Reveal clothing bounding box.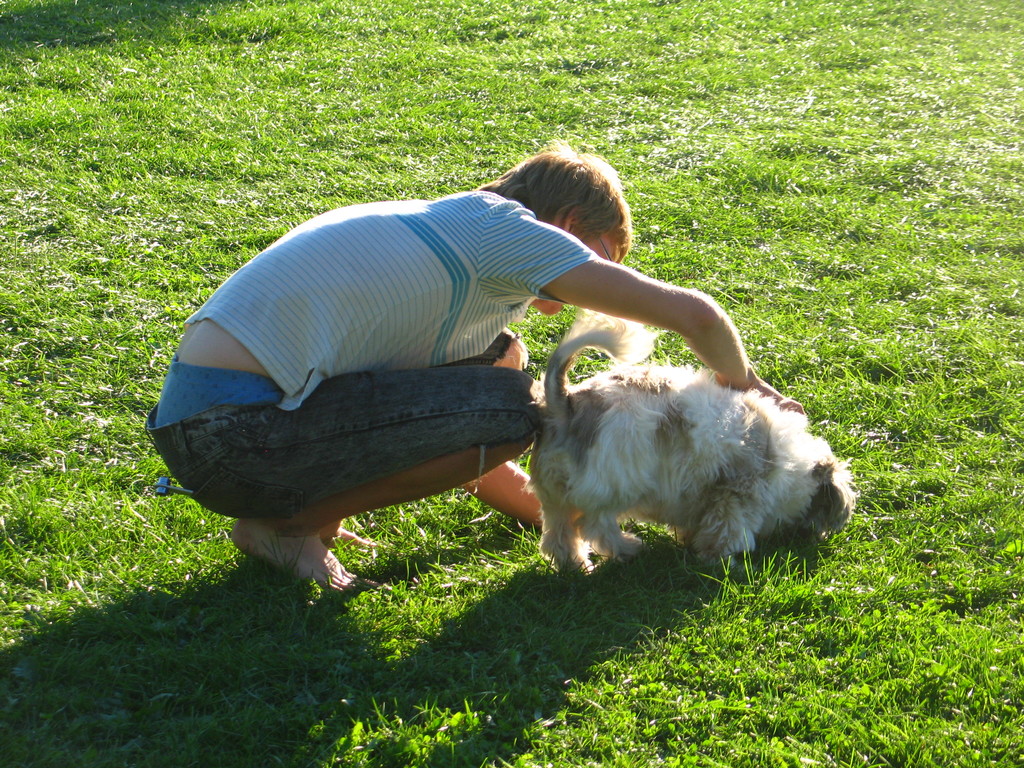
Revealed: crop(196, 157, 663, 573).
